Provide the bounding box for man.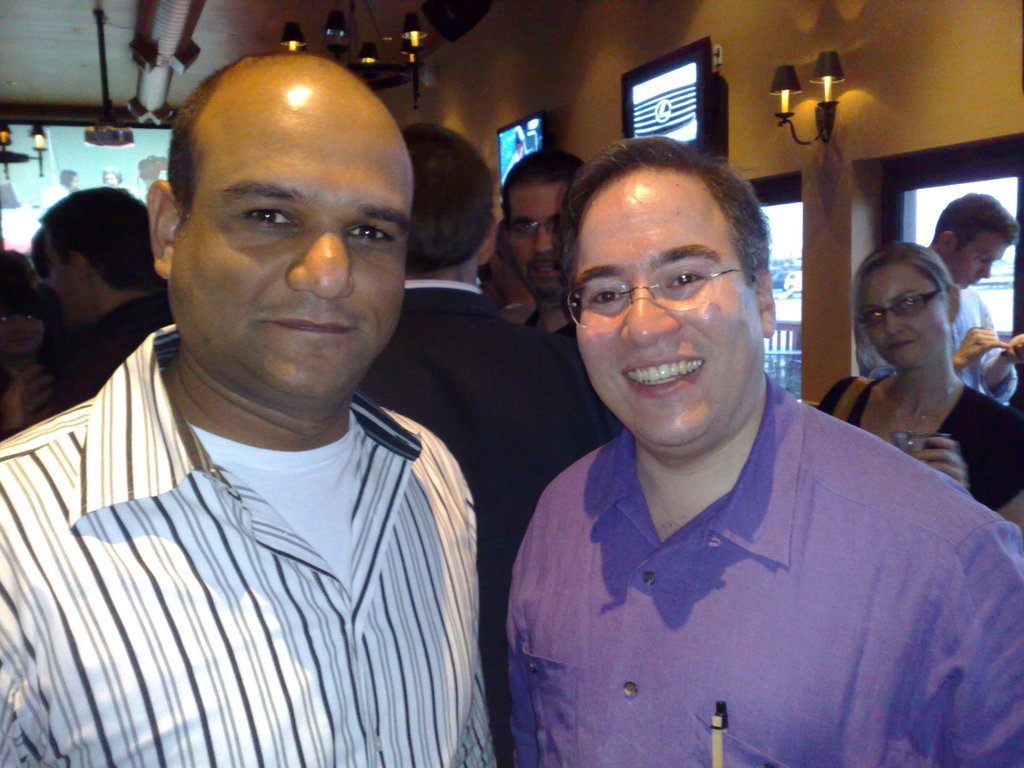
locate(508, 135, 1023, 767).
